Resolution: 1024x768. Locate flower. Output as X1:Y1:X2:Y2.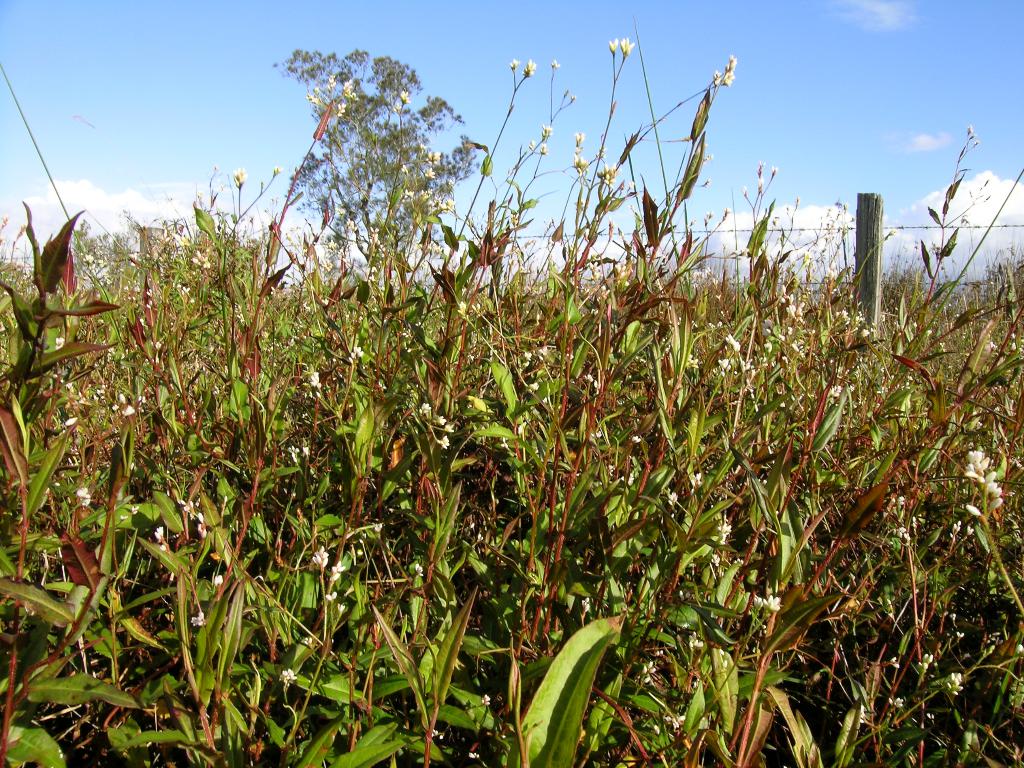
390:89:411:113.
